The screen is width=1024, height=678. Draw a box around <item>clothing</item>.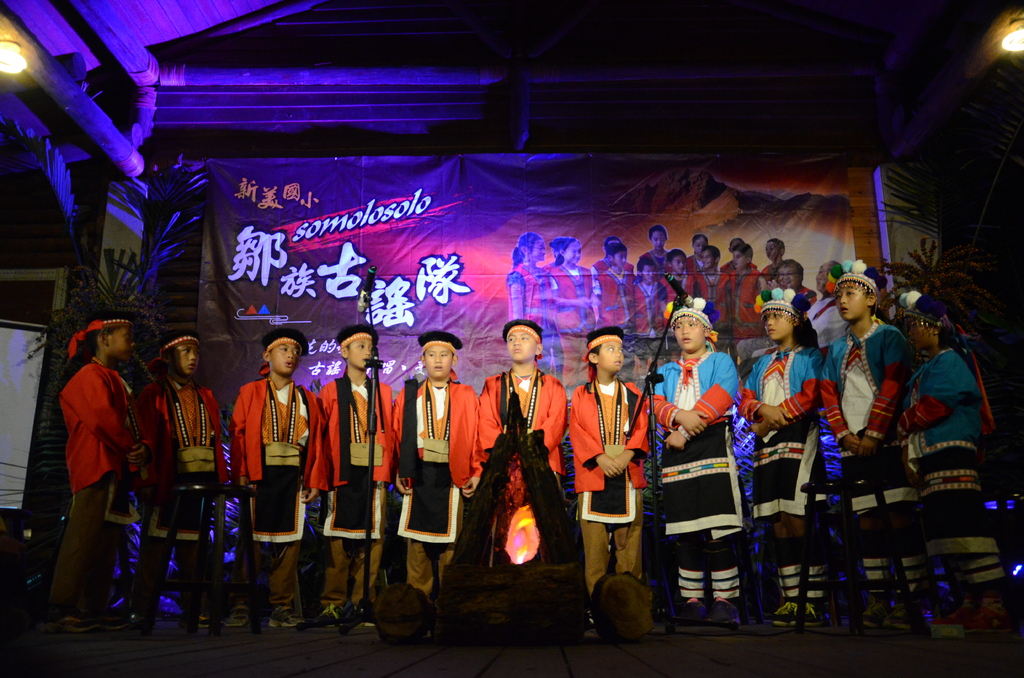
[406,487,463,621].
